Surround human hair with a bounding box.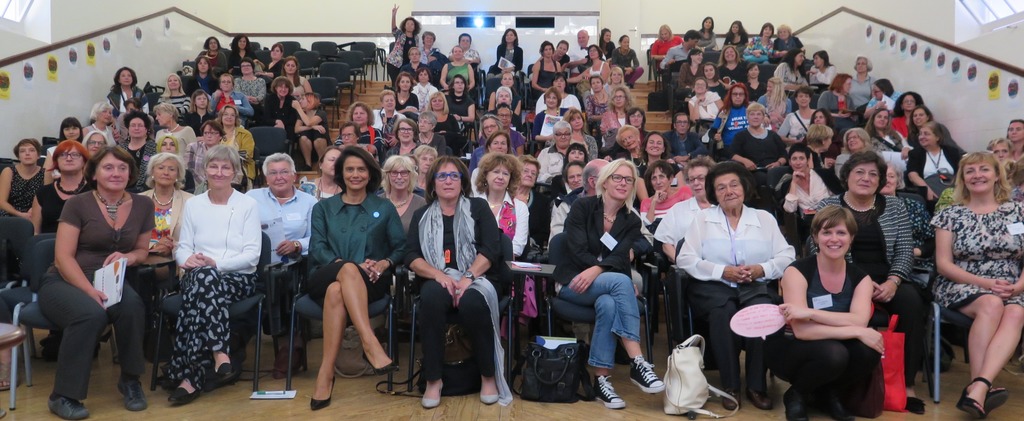
657:24:675:38.
